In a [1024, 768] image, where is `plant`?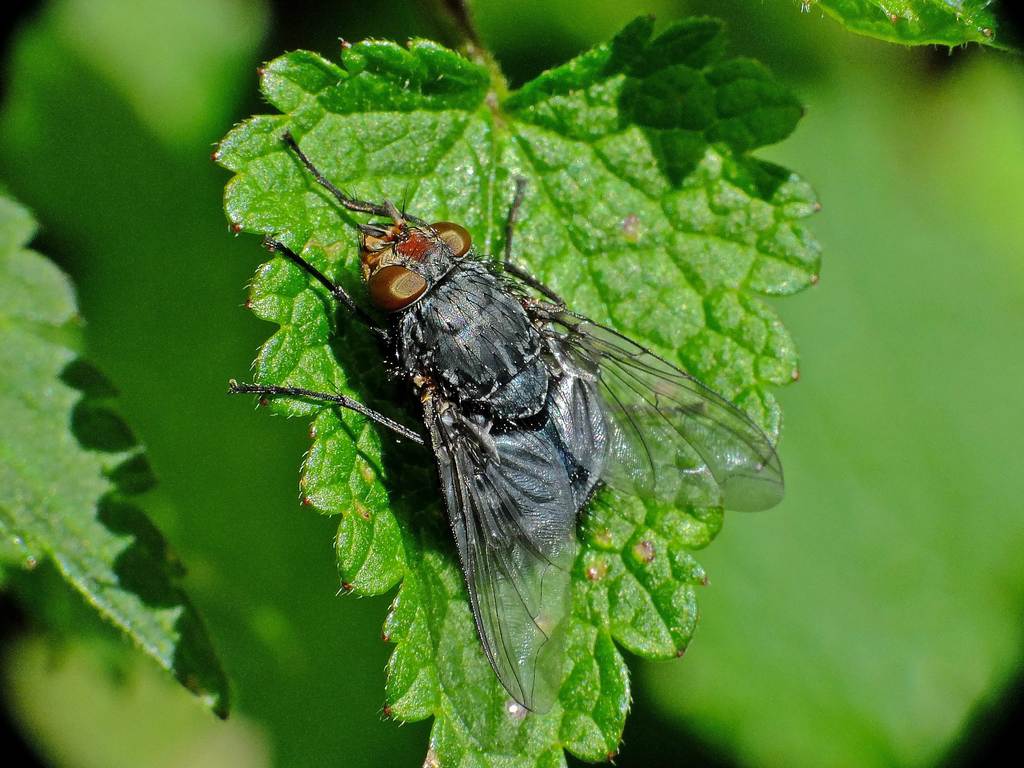
0/0/1023/767.
